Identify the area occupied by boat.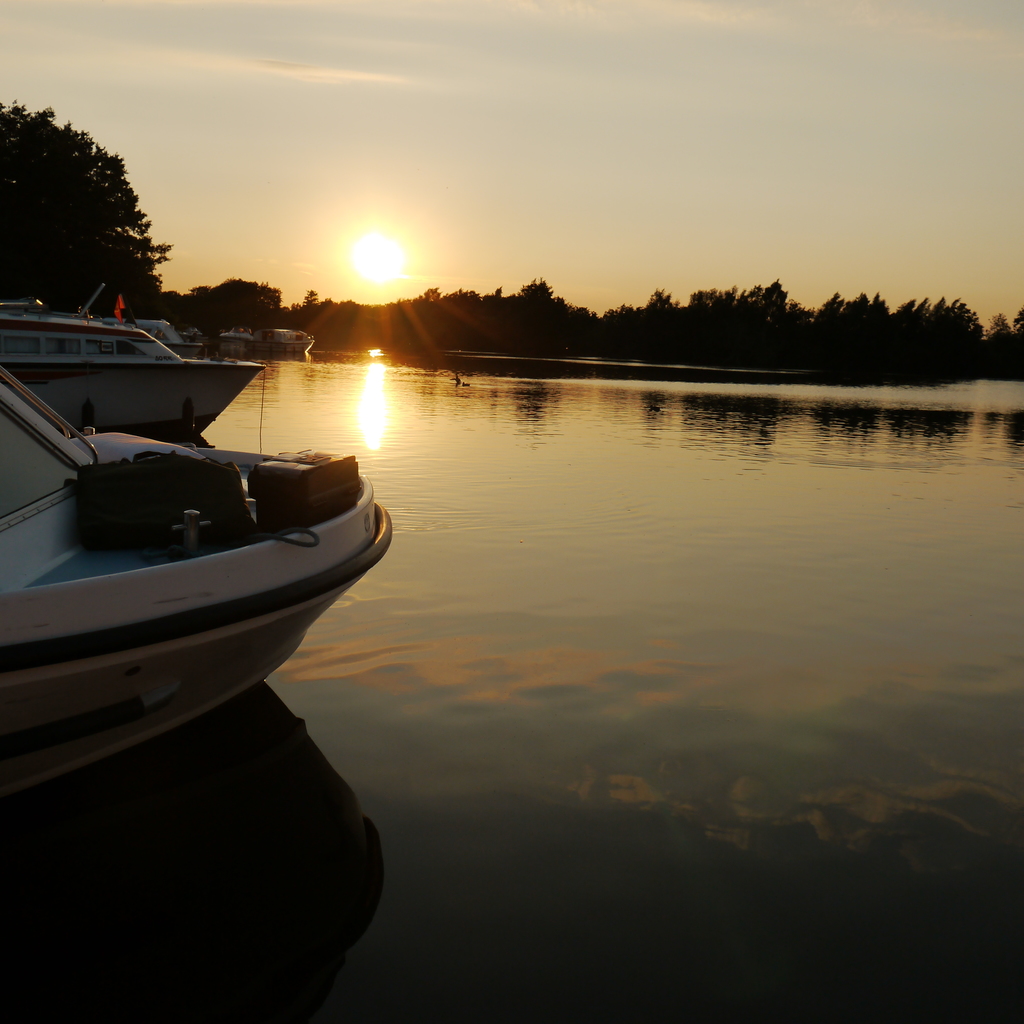
Area: select_region(123, 312, 204, 360).
